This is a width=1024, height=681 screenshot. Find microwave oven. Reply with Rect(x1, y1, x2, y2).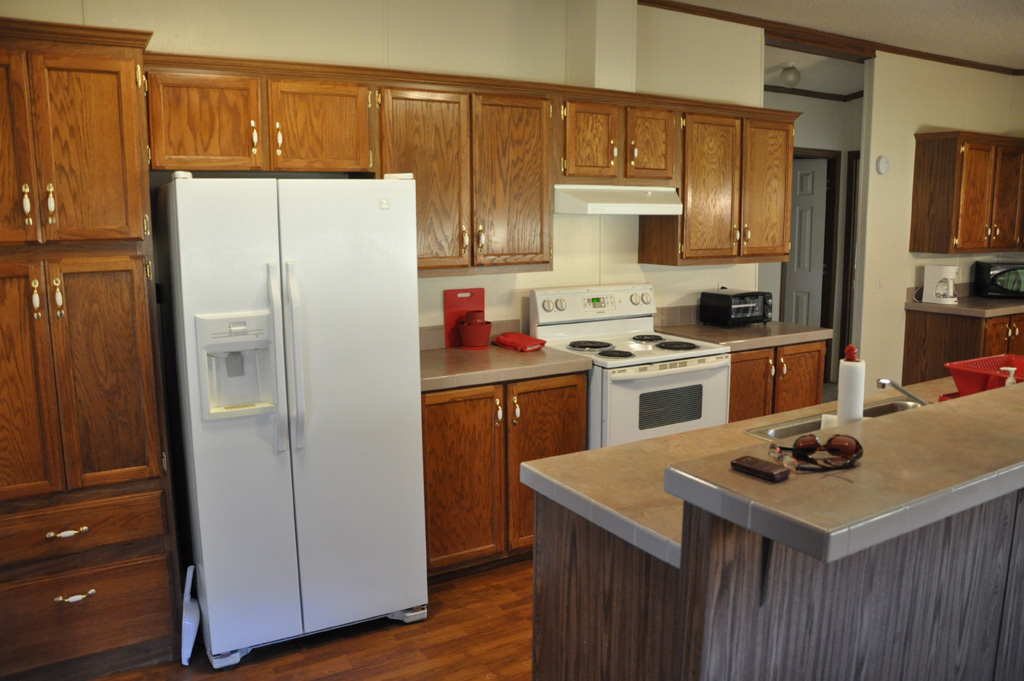
Rect(694, 284, 775, 330).
